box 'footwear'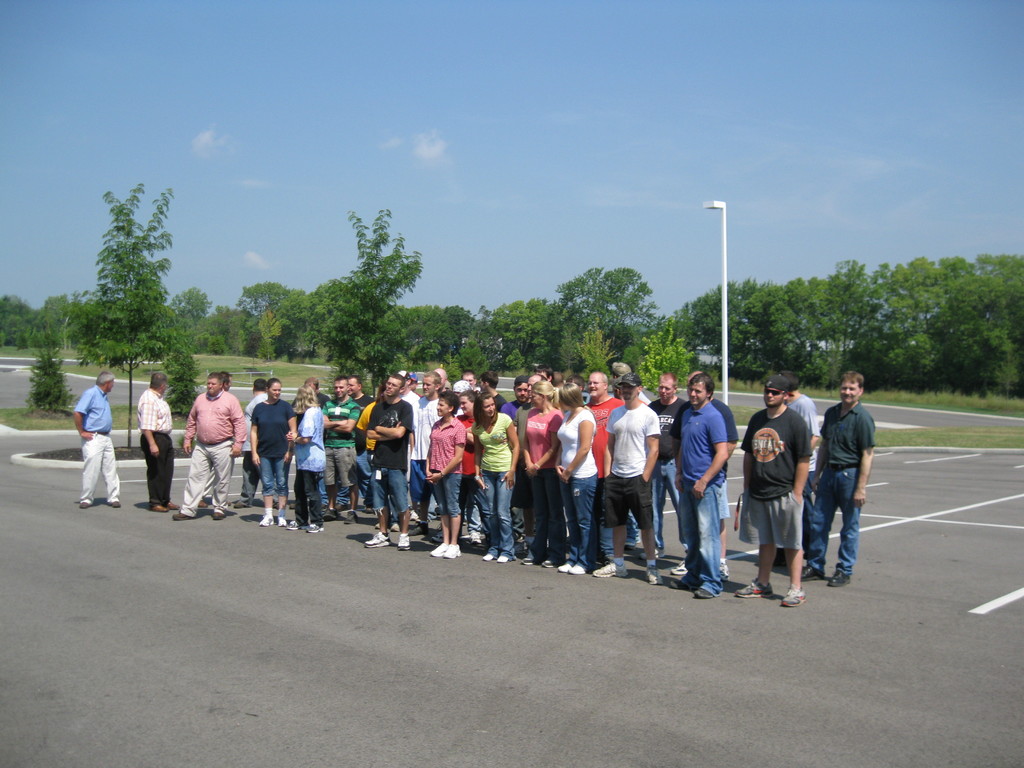
Rect(773, 547, 788, 566)
